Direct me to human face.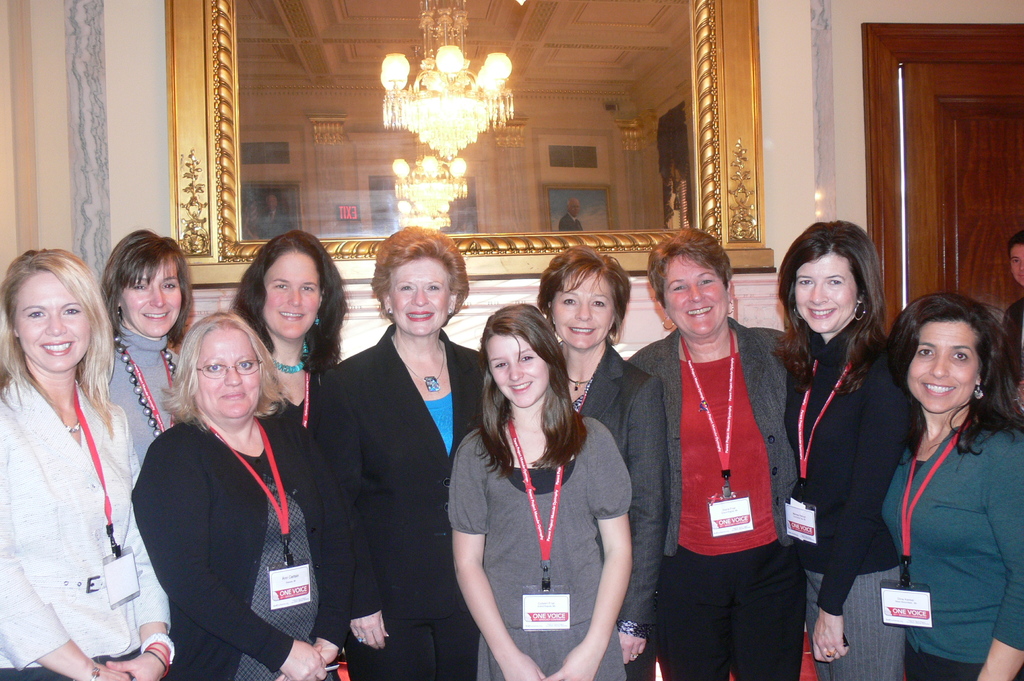
Direction: 486/332/552/408.
